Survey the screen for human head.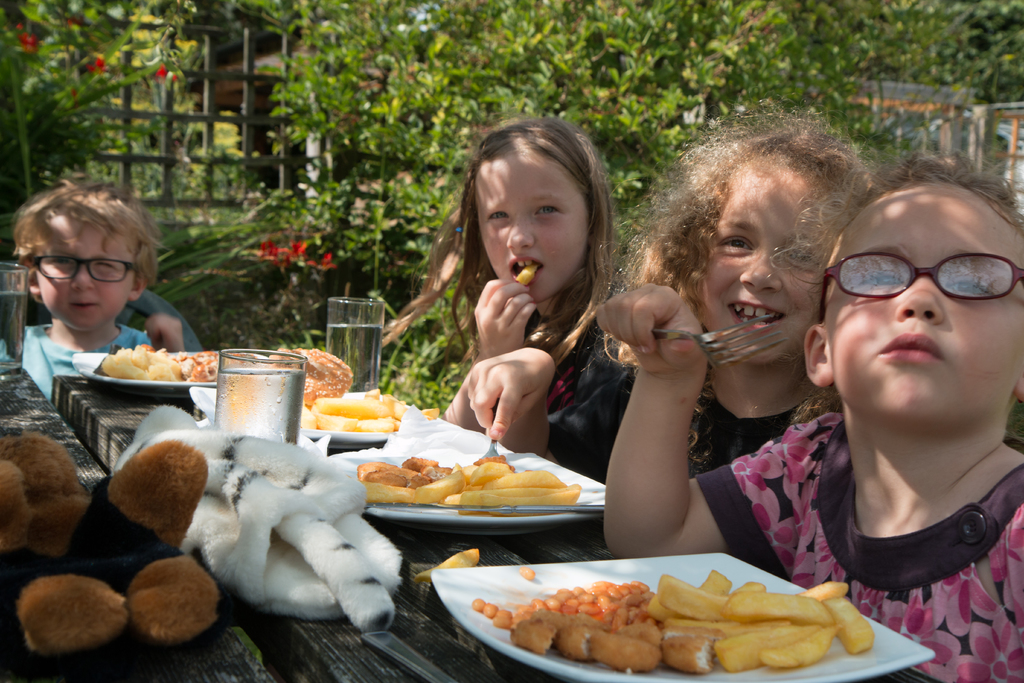
Survey found: {"left": 808, "top": 146, "right": 1009, "bottom": 434}.
